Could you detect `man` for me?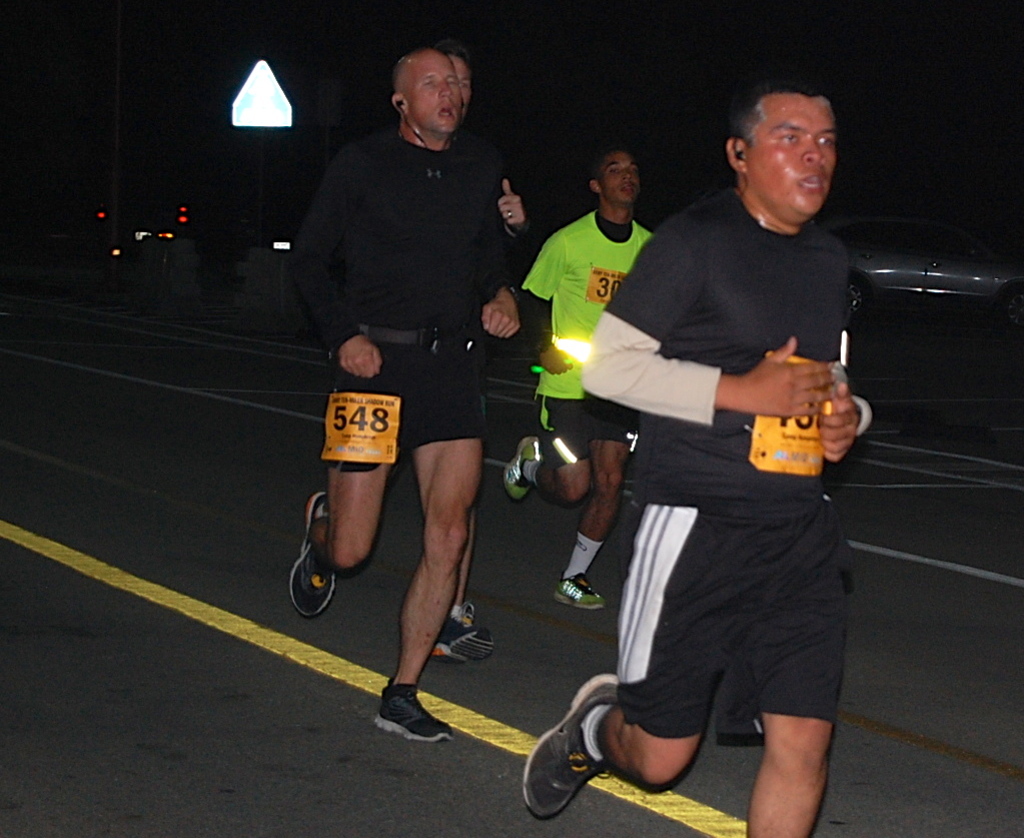
Detection result: bbox=(502, 143, 657, 612).
